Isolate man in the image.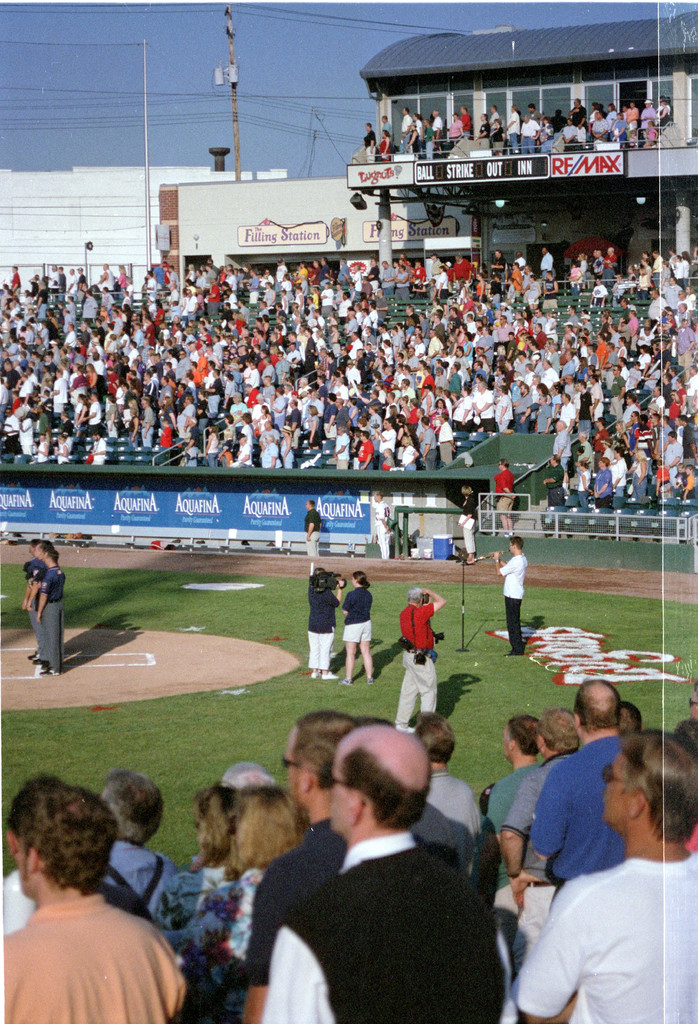
Isolated region: [x1=439, y1=364, x2=451, y2=387].
